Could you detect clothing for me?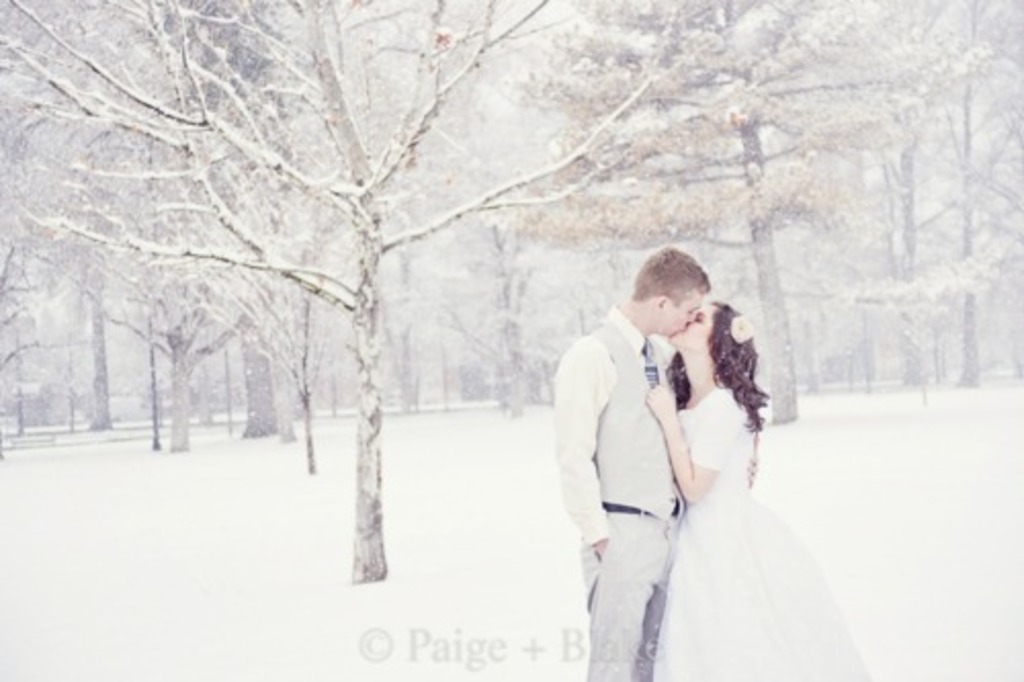
Detection result: BBox(649, 377, 870, 680).
